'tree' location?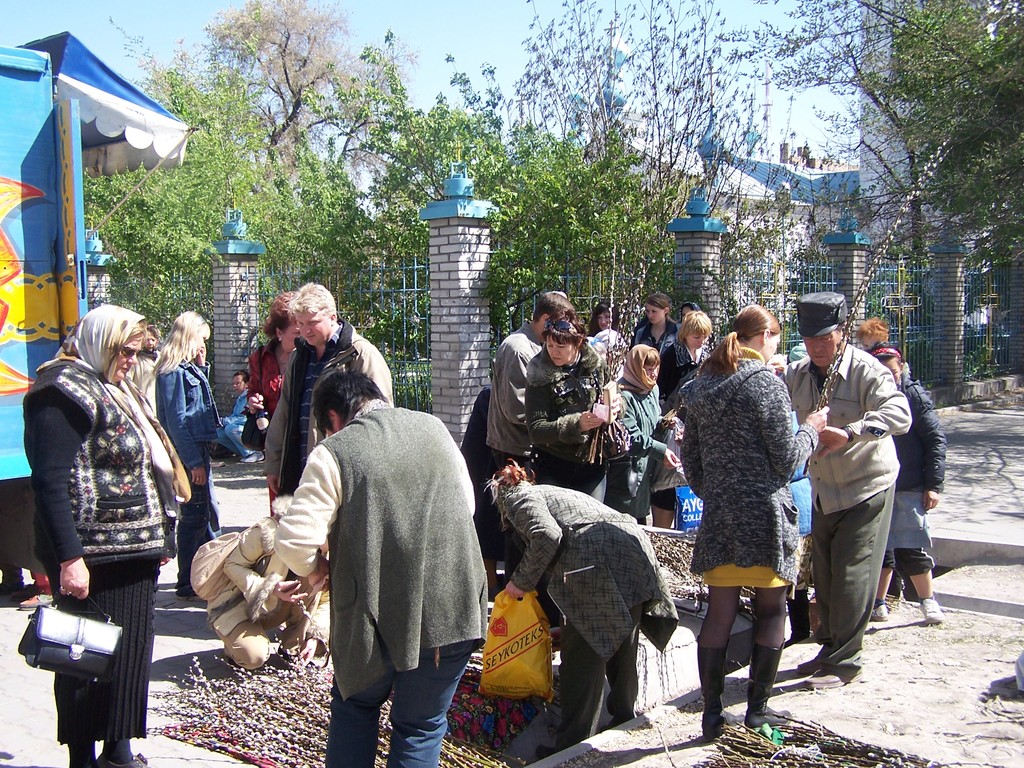
<region>724, 0, 949, 350</region>
